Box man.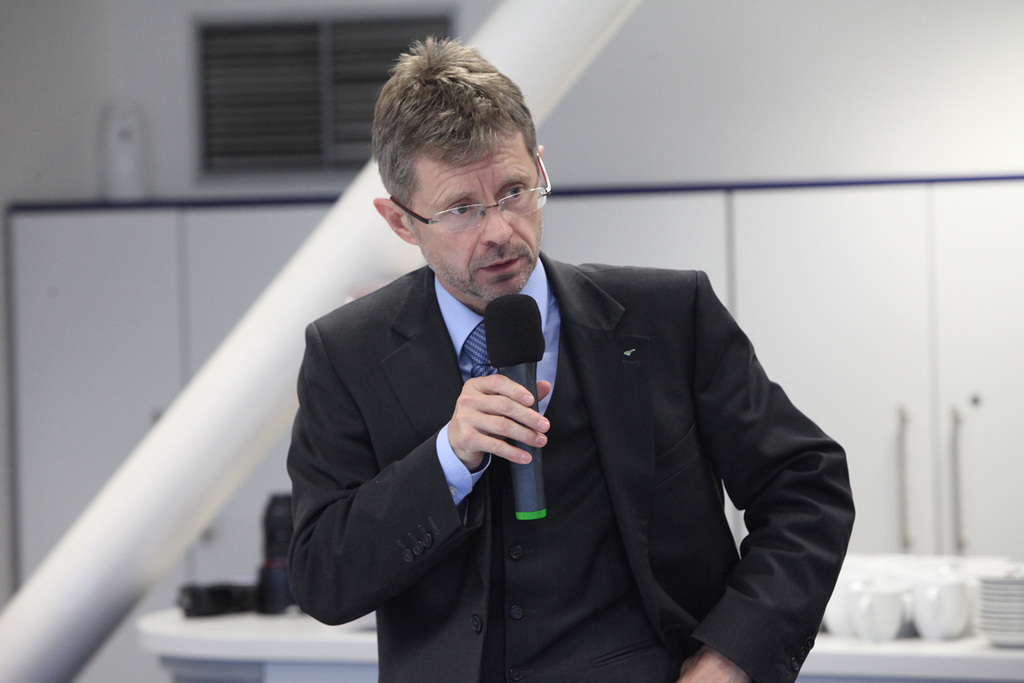
[left=285, top=139, right=843, bottom=682].
